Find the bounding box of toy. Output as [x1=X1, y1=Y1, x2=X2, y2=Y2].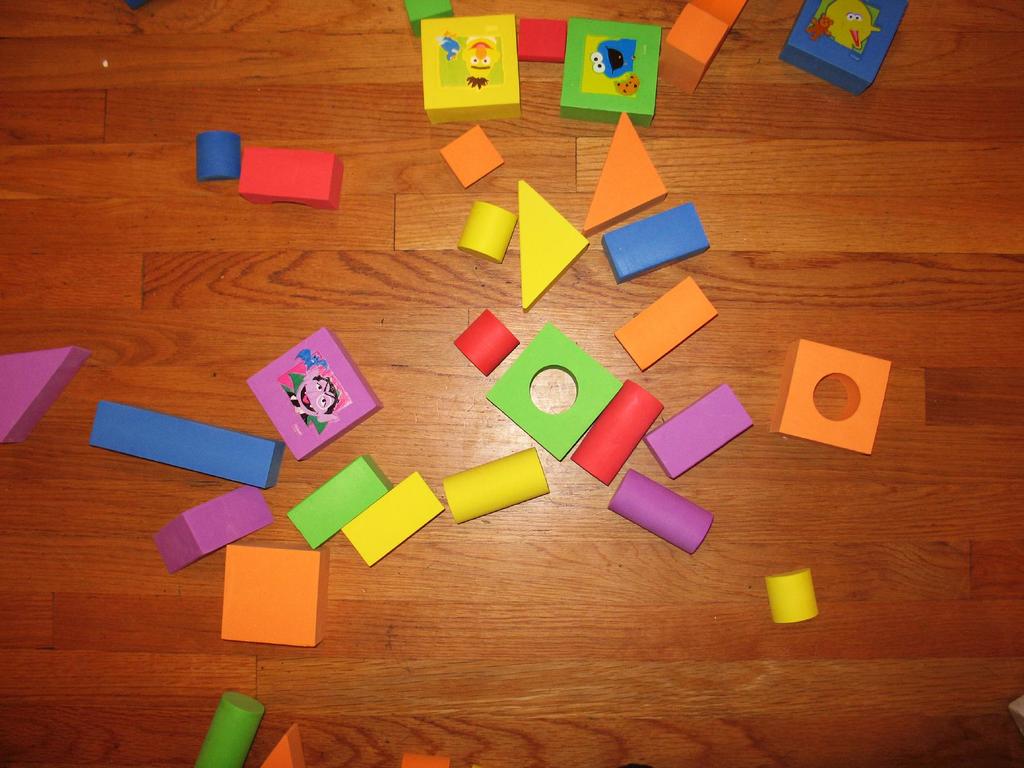
[x1=395, y1=746, x2=449, y2=767].
